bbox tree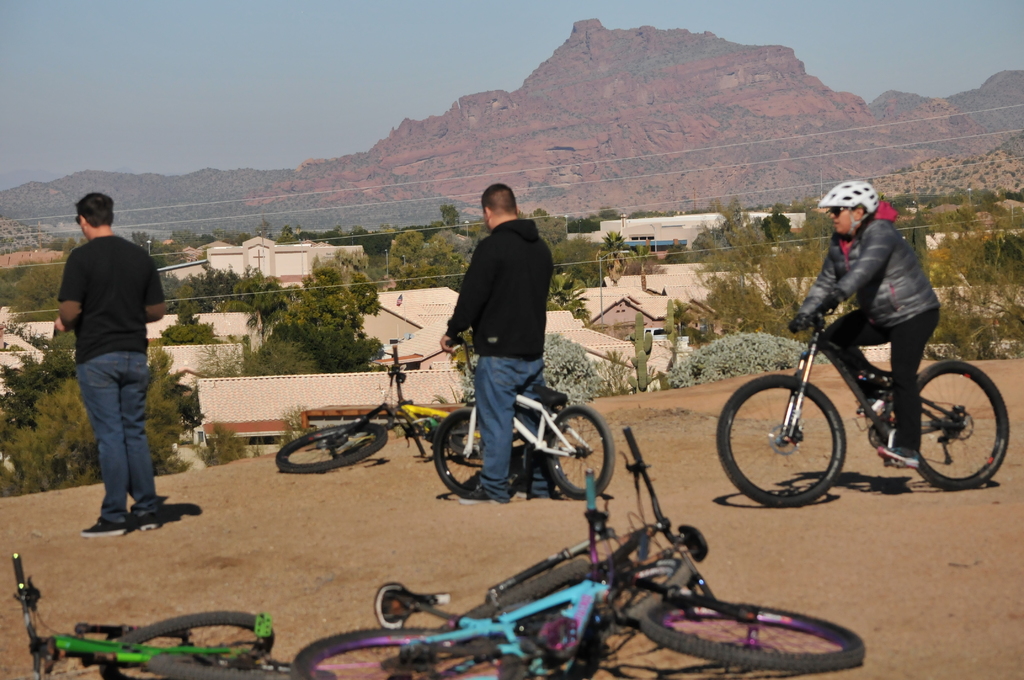
[198,419,248,470]
